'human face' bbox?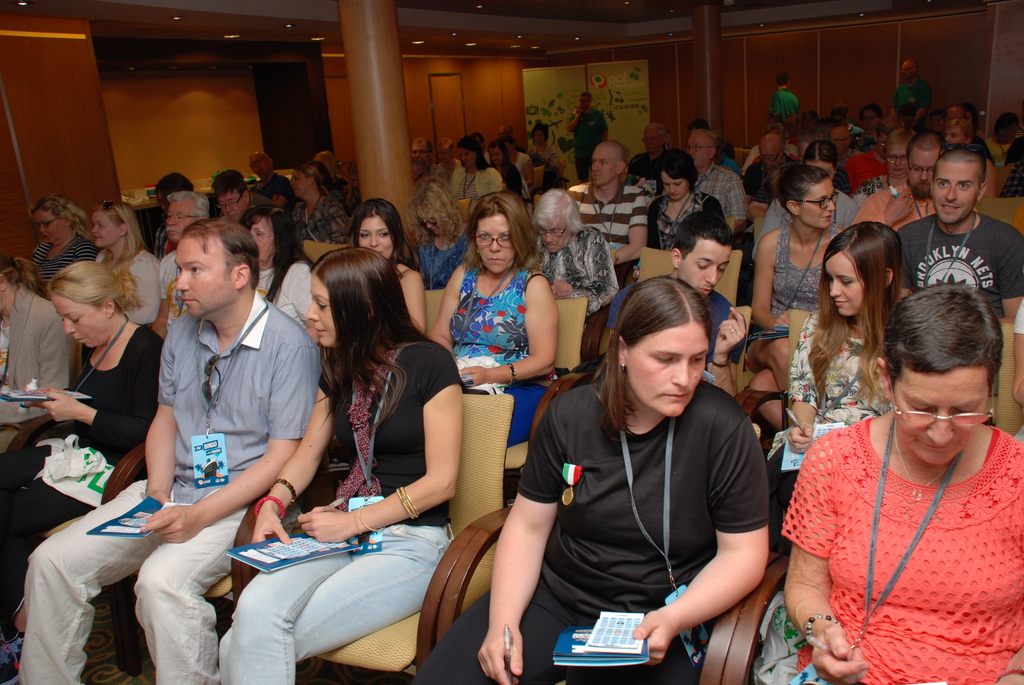
pyautogui.locateOnScreen(804, 159, 835, 180)
